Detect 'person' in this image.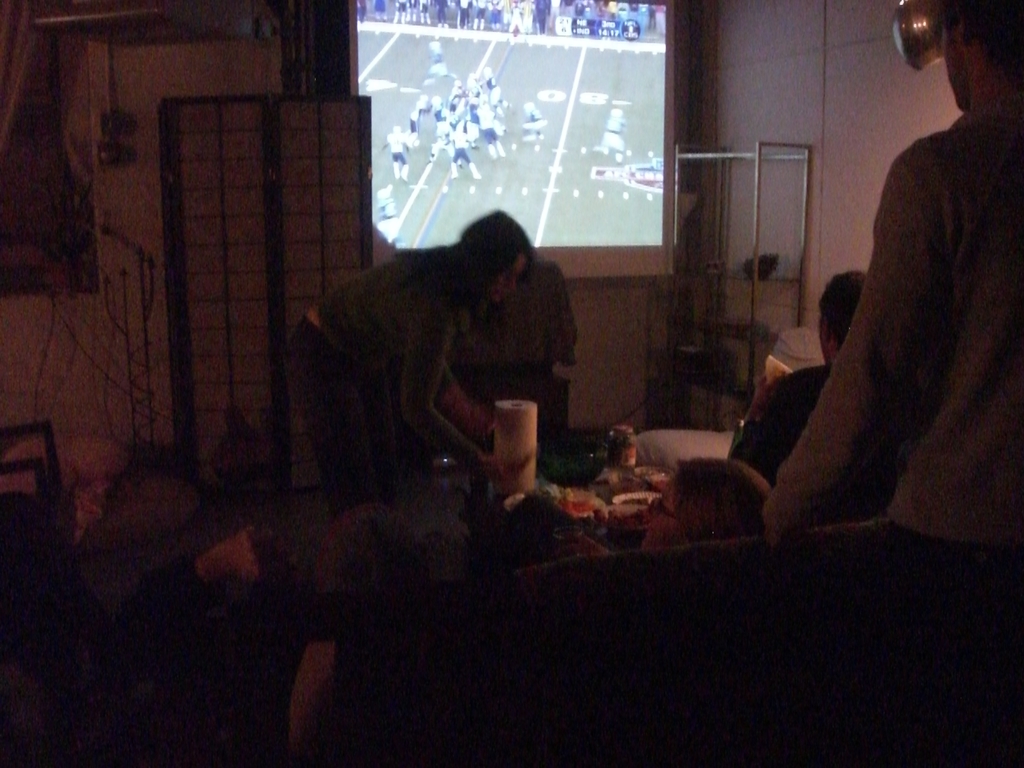
Detection: (left=755, top=0, right=1023, bottom=552).
